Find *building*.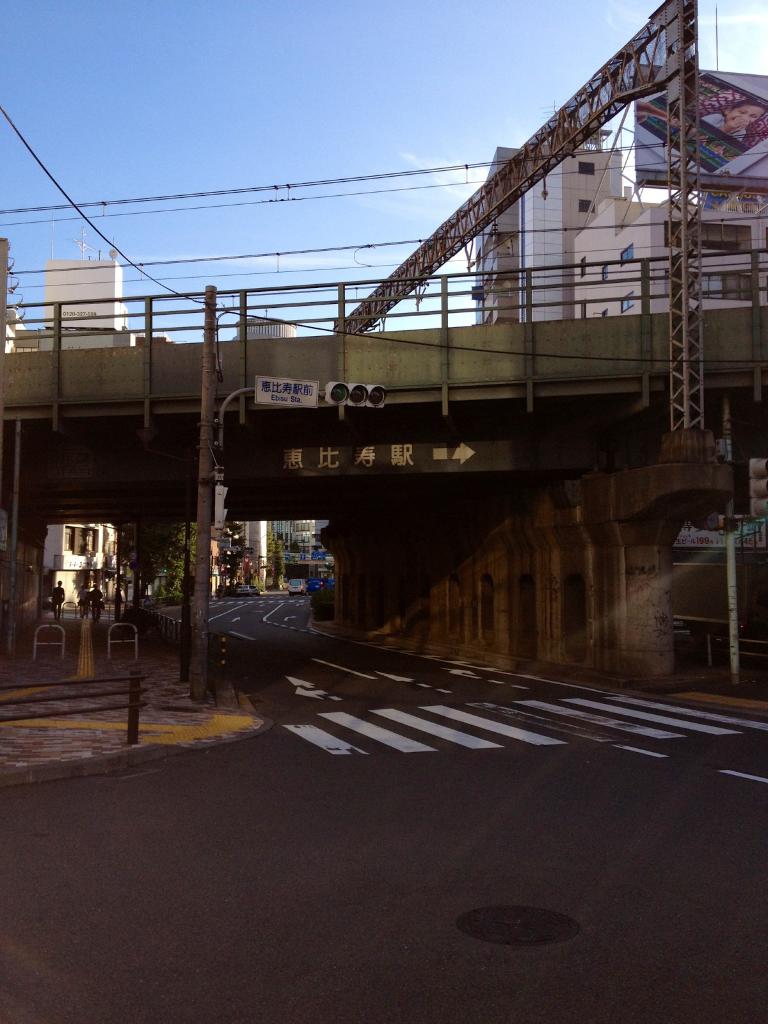
[4, 230, 173, 347].
